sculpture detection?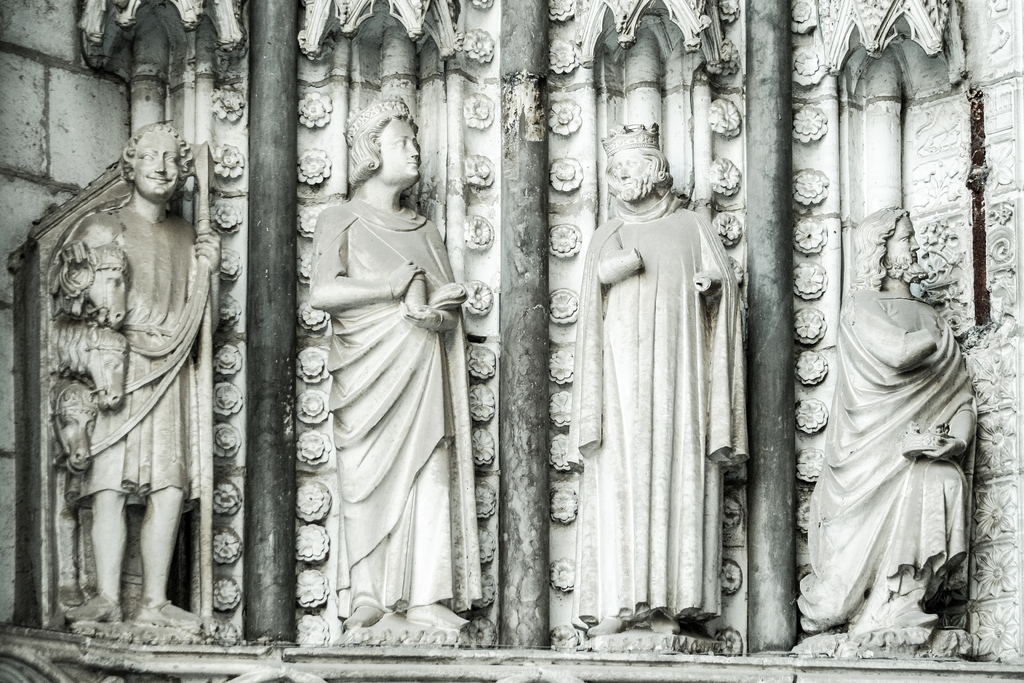
box=[714, 555, 746, 603]
